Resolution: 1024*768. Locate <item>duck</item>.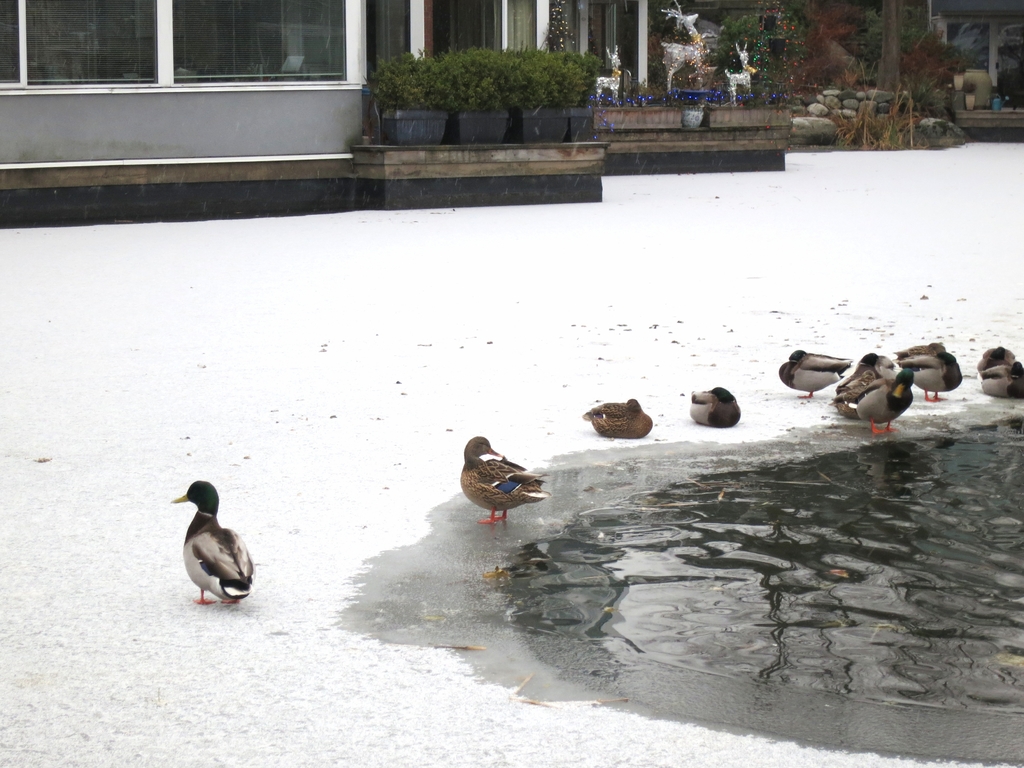
[x1=845, y1=363, x2=919, y2=432].
